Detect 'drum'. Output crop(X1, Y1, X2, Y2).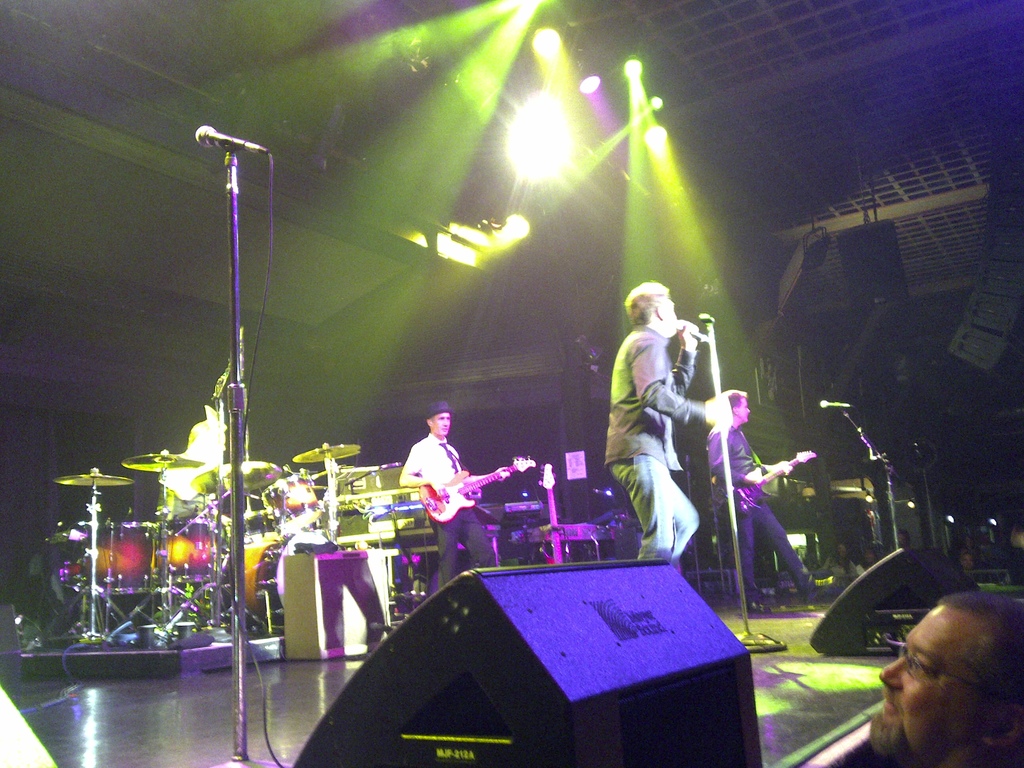
crop(239, 532, 282, 622).
